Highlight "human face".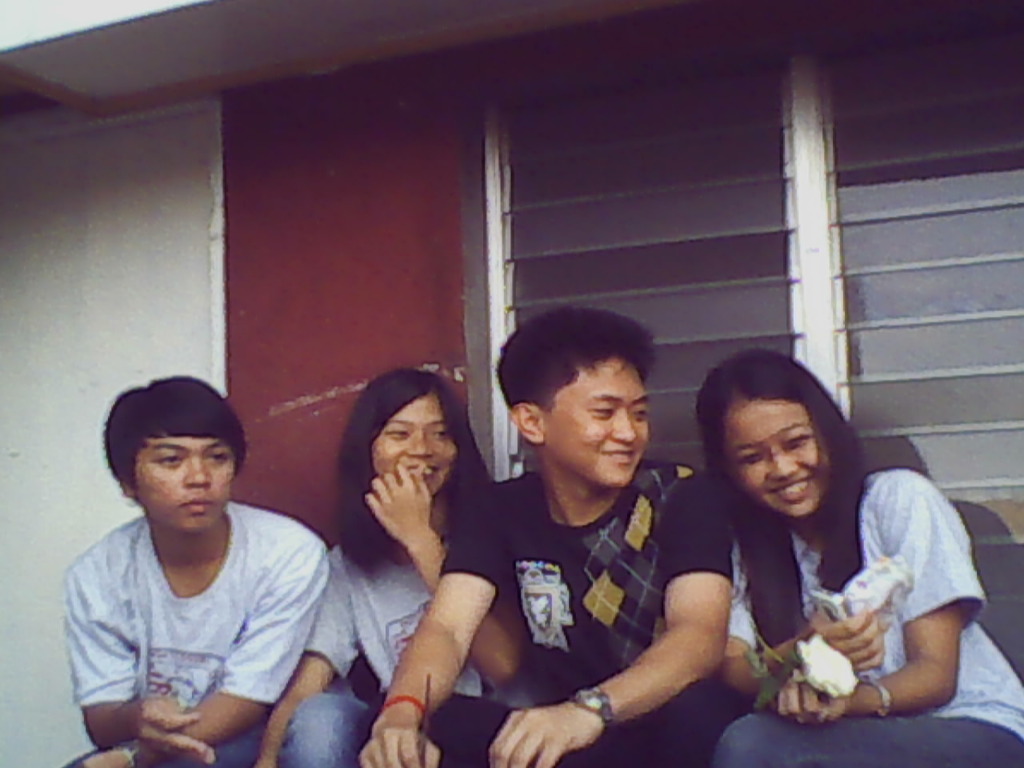
Highlighted region: bbox=(134, 437, 234, 533).
